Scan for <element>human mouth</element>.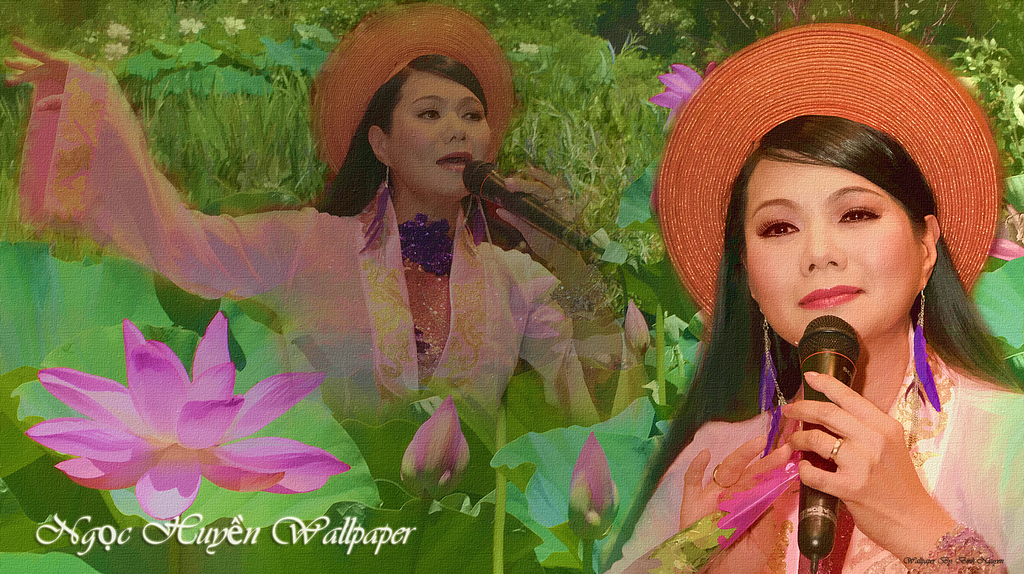
Scan result: 438, 149, 472, 179.
